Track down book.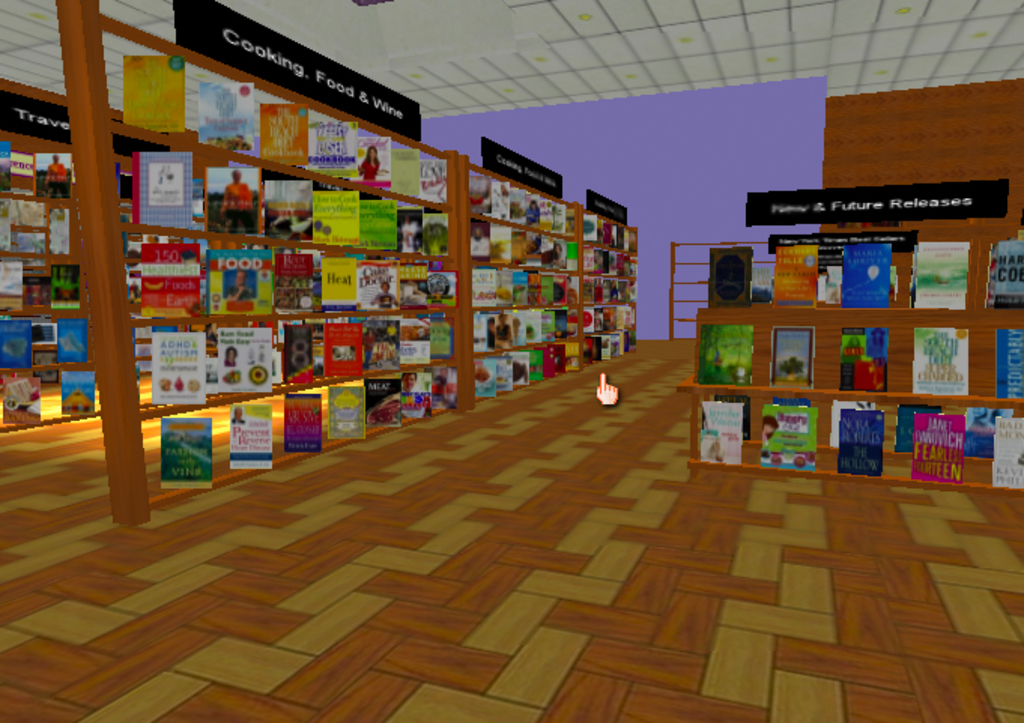
Tracked to [x1=914, y1=325, x2=968, y2=397].
